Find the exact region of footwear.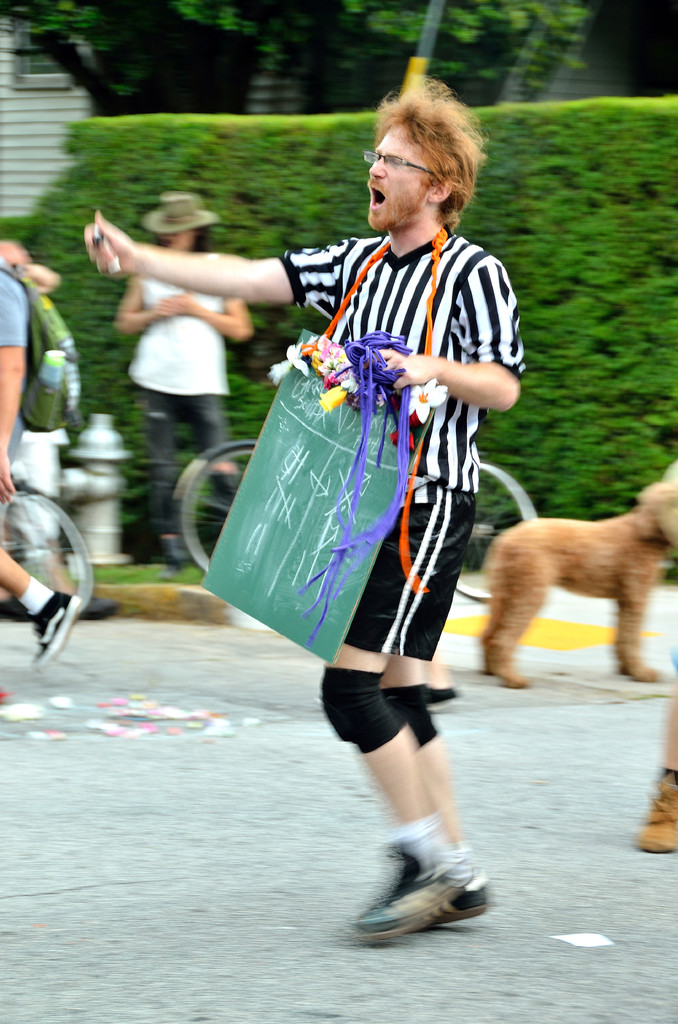
Exact region: [x1=627, y1=756, x2=677, y2=853].
